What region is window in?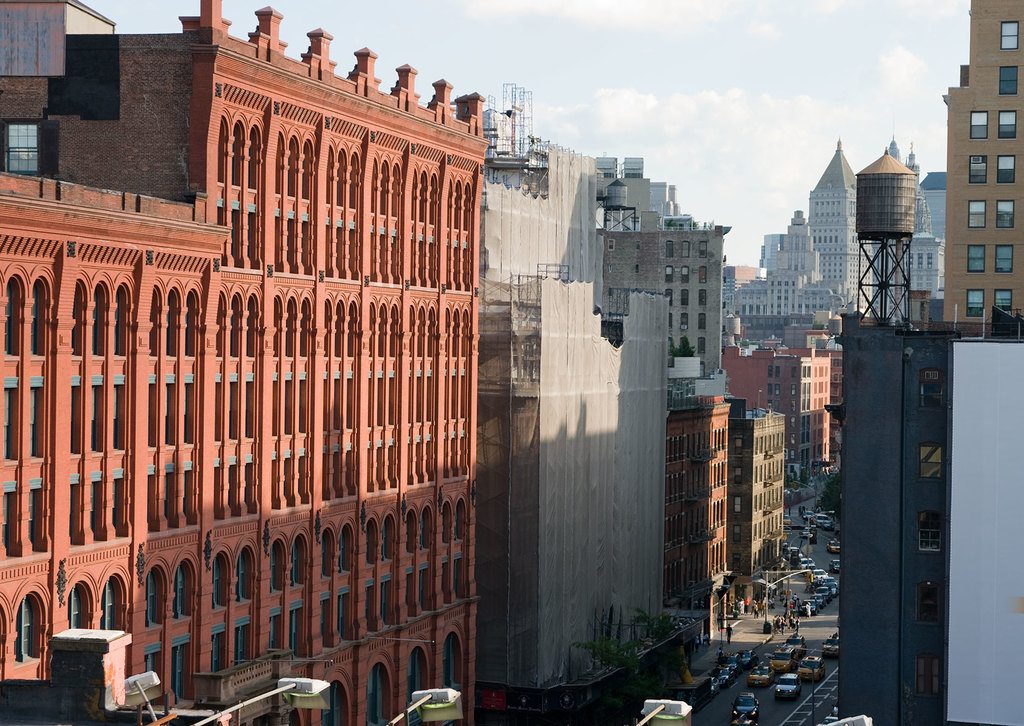
[x1=0, y1=480, x2=50, y2=565].
